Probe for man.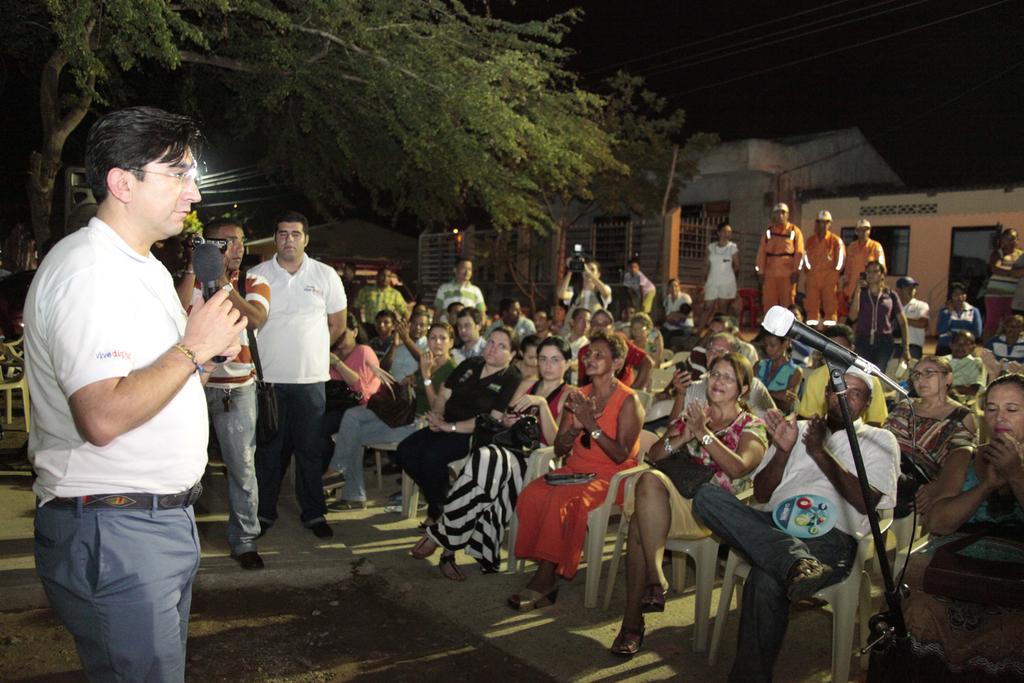
Probe result: {"x1": 753, "y1": 204, "x2": 808, "y2": 313}.
